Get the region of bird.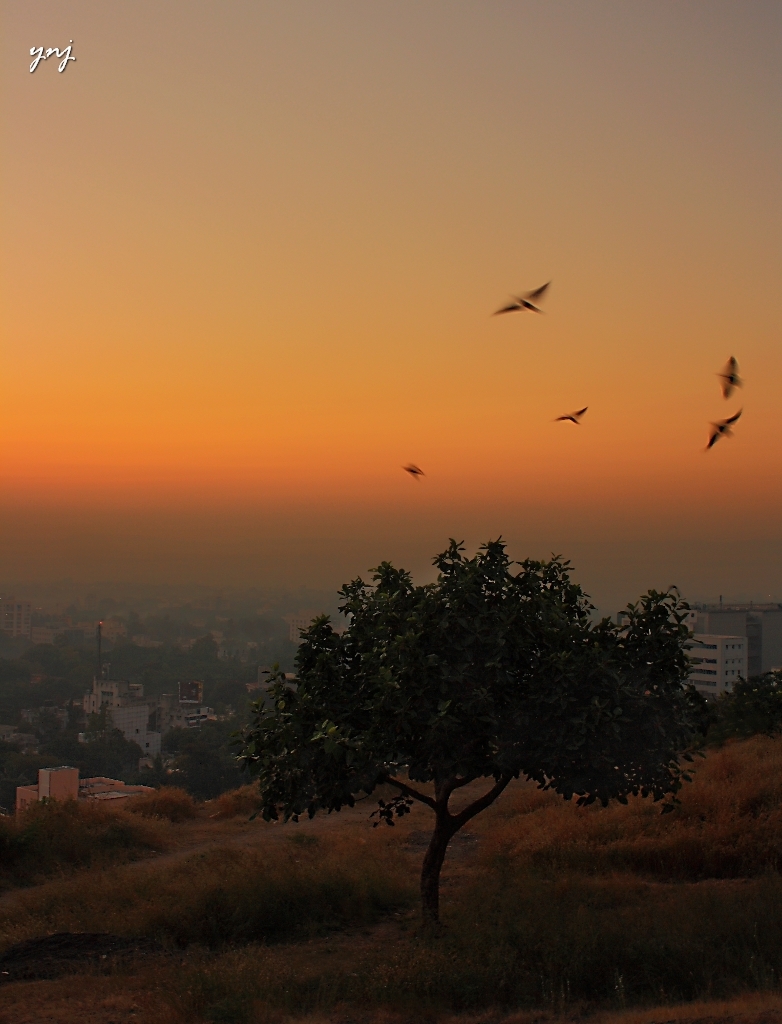
{"left": 702, "top": 410, "right": 740, "bottom": 447}.
